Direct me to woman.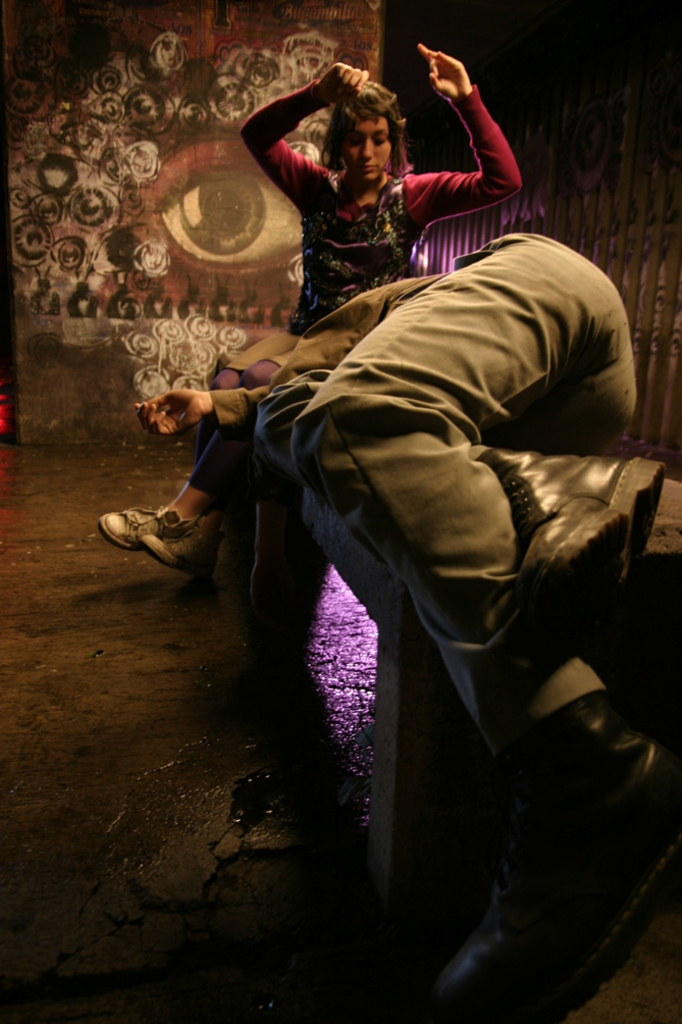
Direction: 93, 64, 523, 581.
